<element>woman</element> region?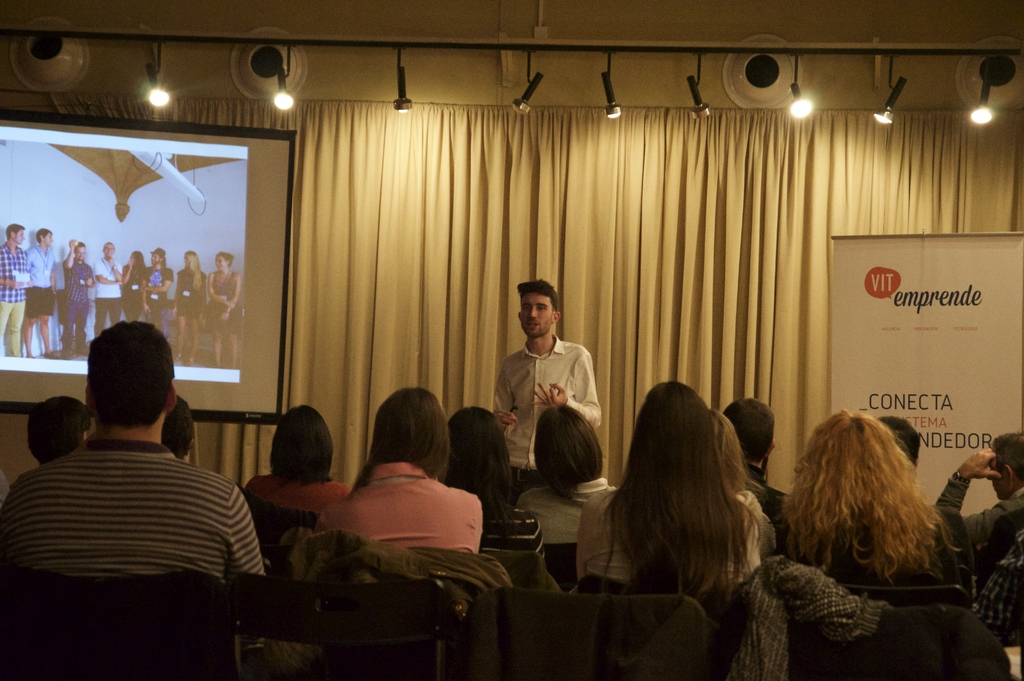
x1=208 y1=247 x2=247 y2=368
